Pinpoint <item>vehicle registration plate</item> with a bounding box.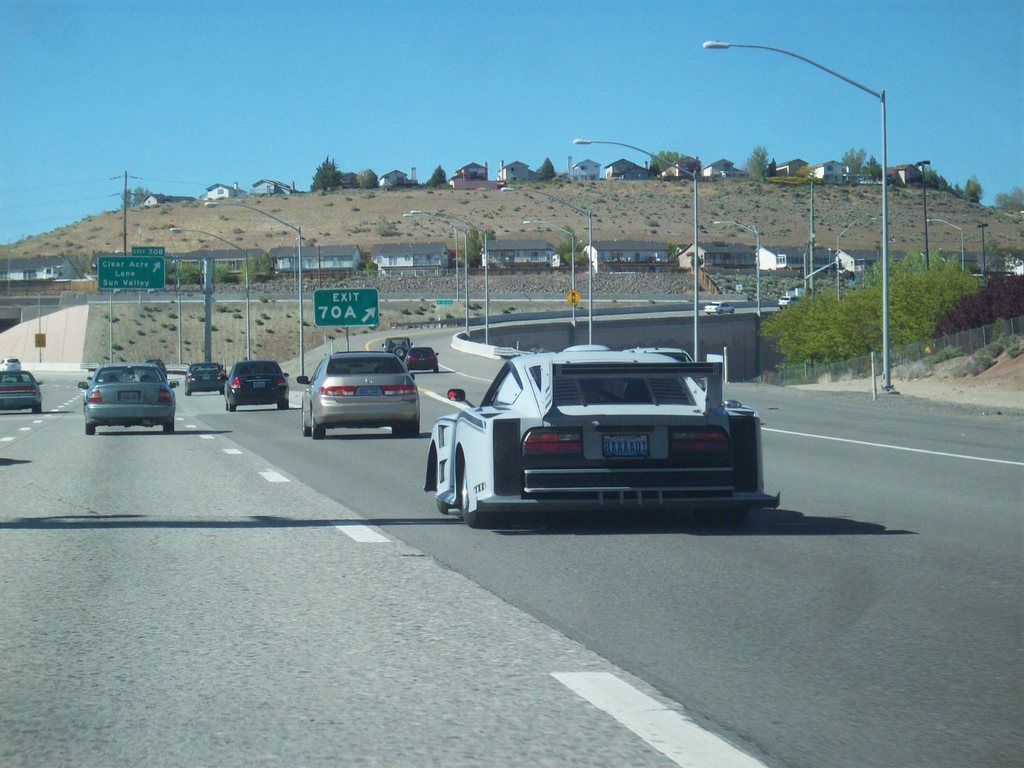
(602, 434, 649, 455).
